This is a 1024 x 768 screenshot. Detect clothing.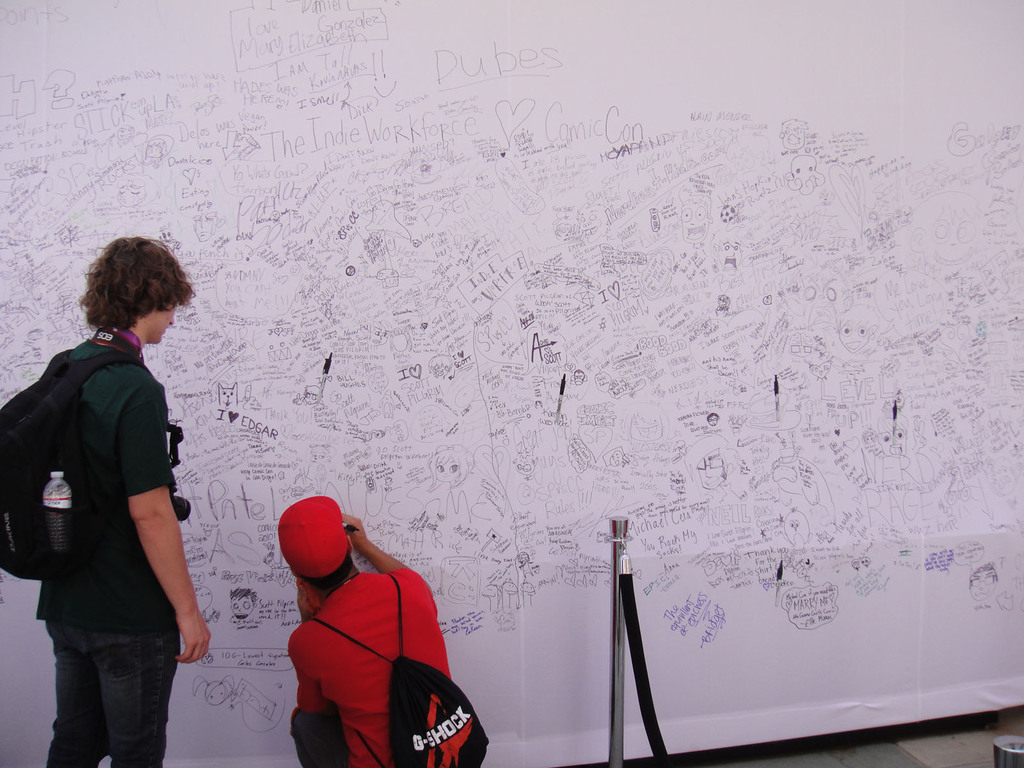
(35,323,179,767).
